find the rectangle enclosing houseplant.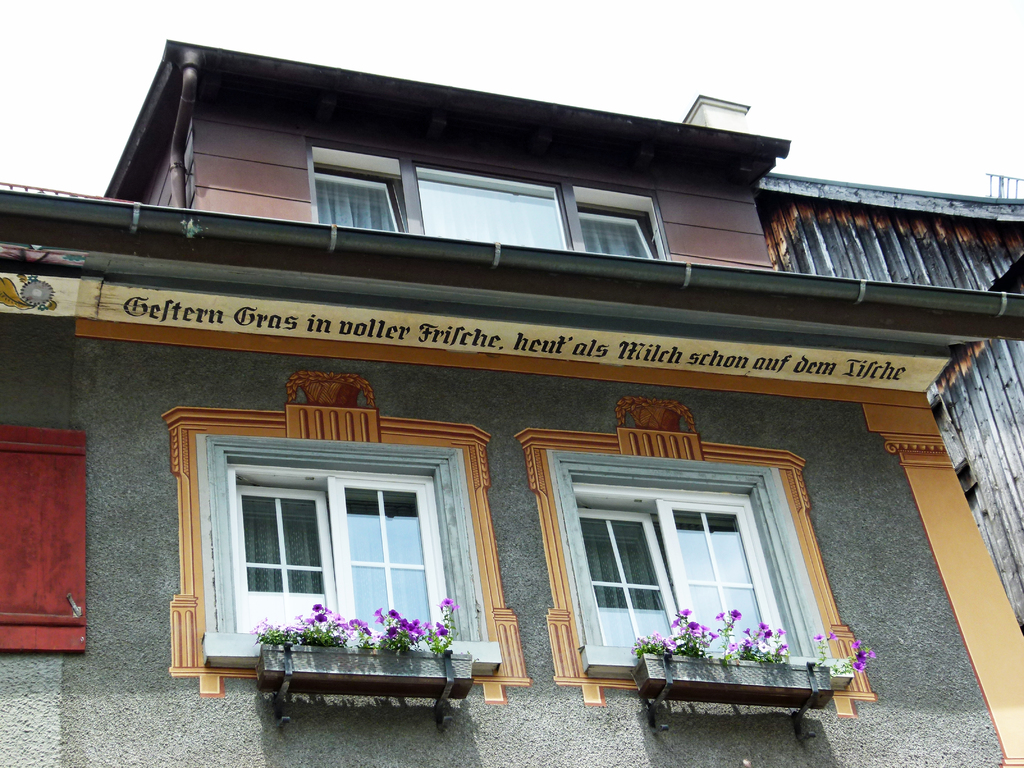
bbox=[639, 604, 873, 692].
